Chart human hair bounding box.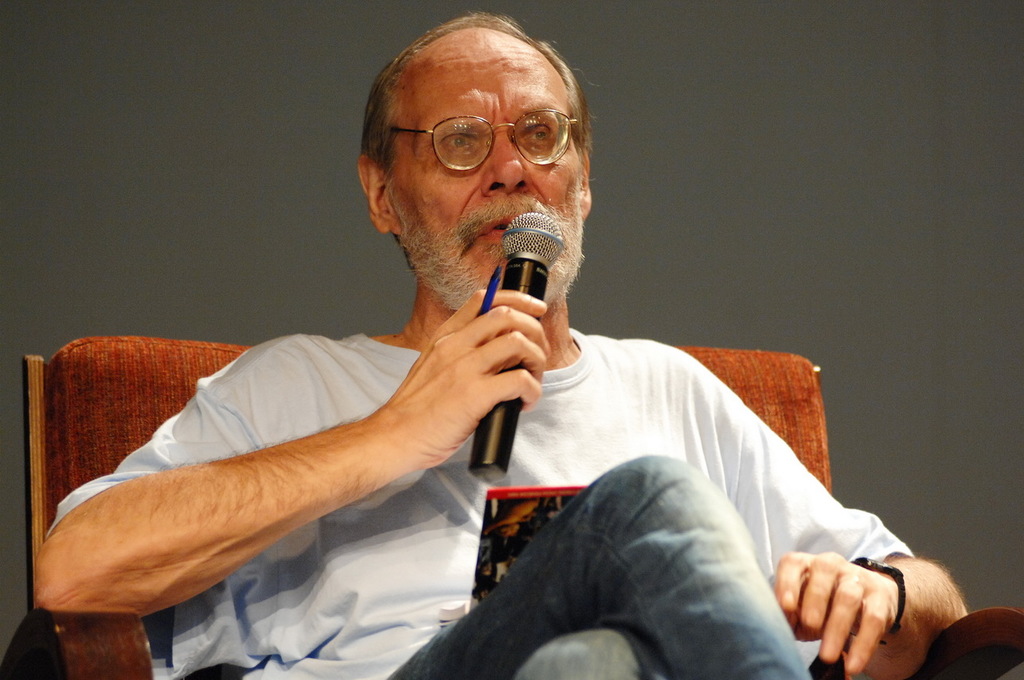
Charted: box=[363, 8, 593, 228].
